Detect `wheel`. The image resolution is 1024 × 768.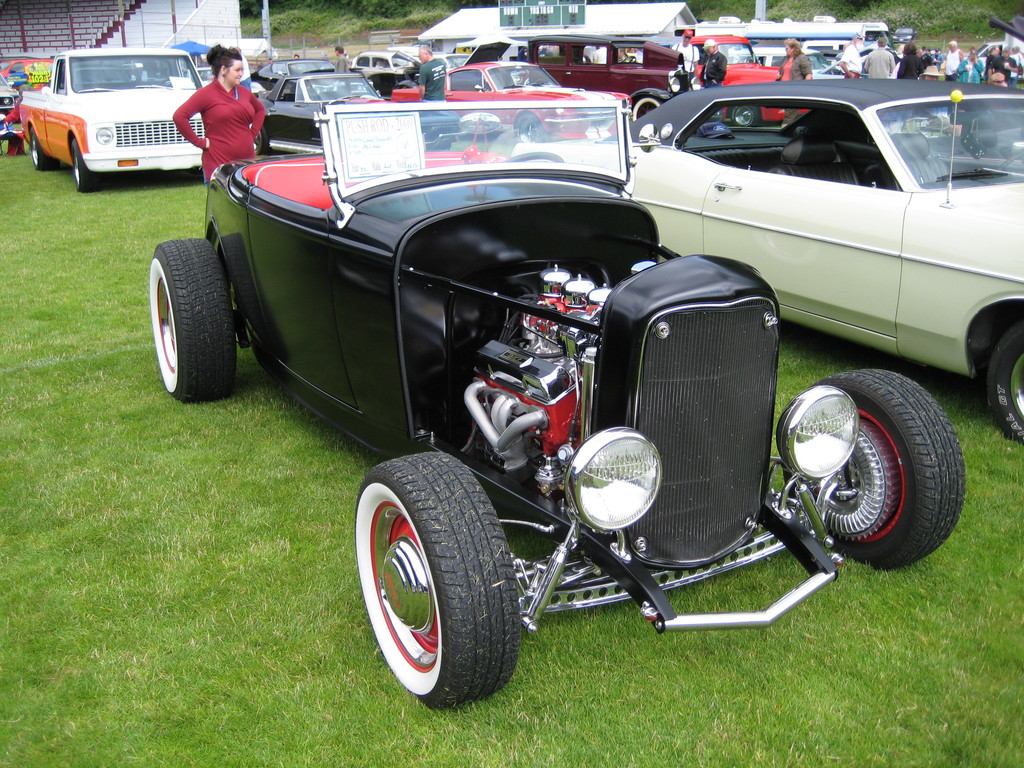
<region>354, 451, 521, 709</region>.
